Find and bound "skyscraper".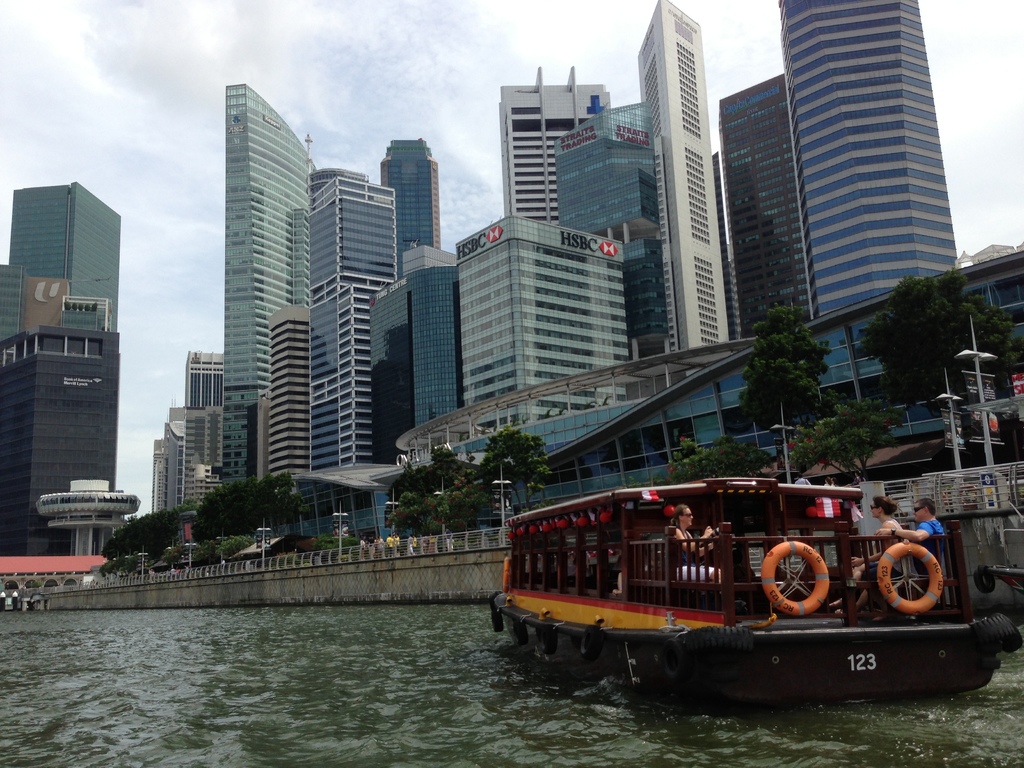
Bound: Rect(539, 100, 662, 365).
